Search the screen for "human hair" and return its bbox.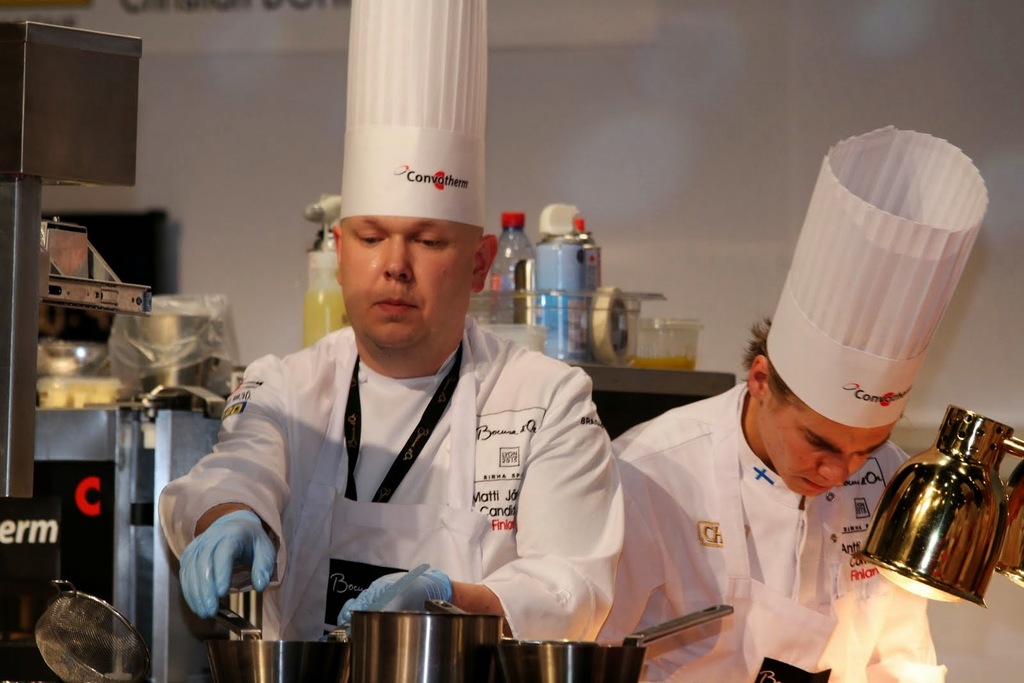
Found: x1=740 y1=317 x2=797 y2=398.
